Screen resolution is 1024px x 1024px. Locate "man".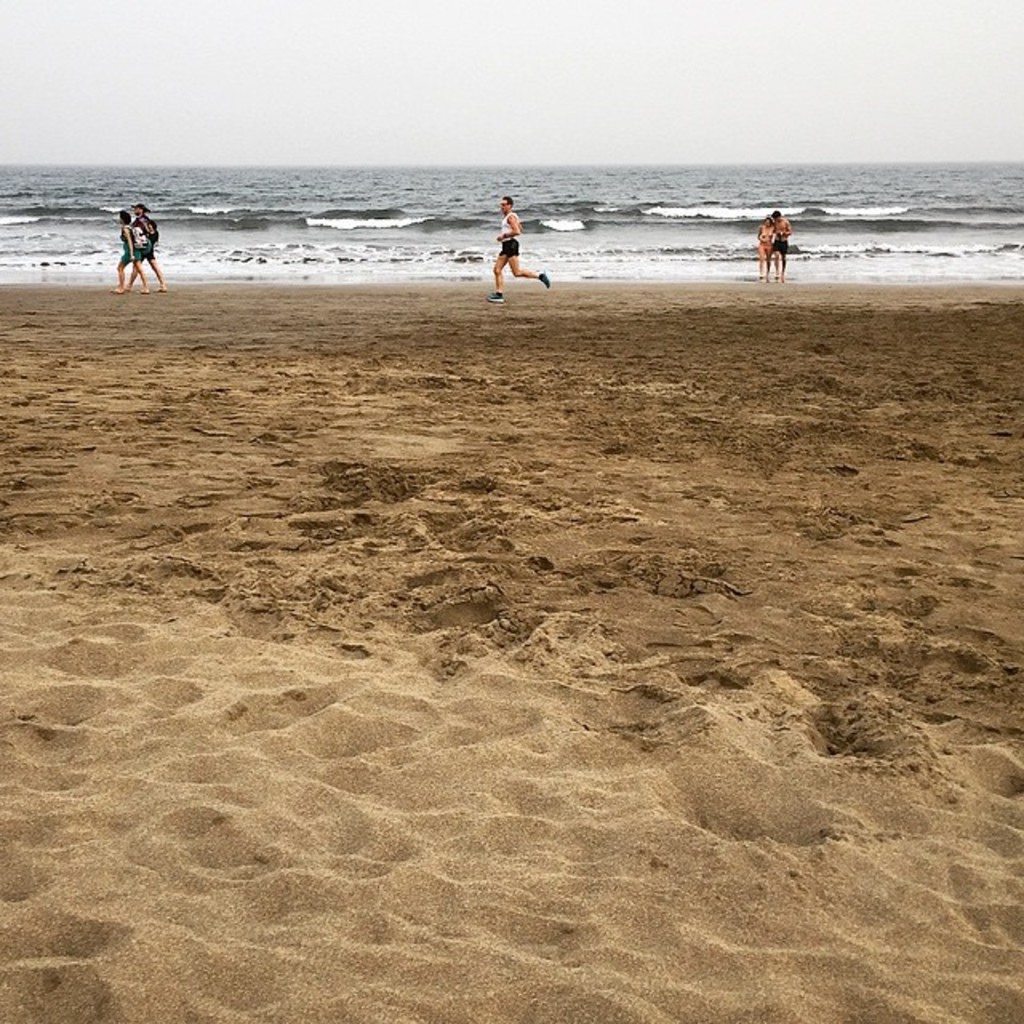
<bbox>486, 200, 574, 296</bbox>.
